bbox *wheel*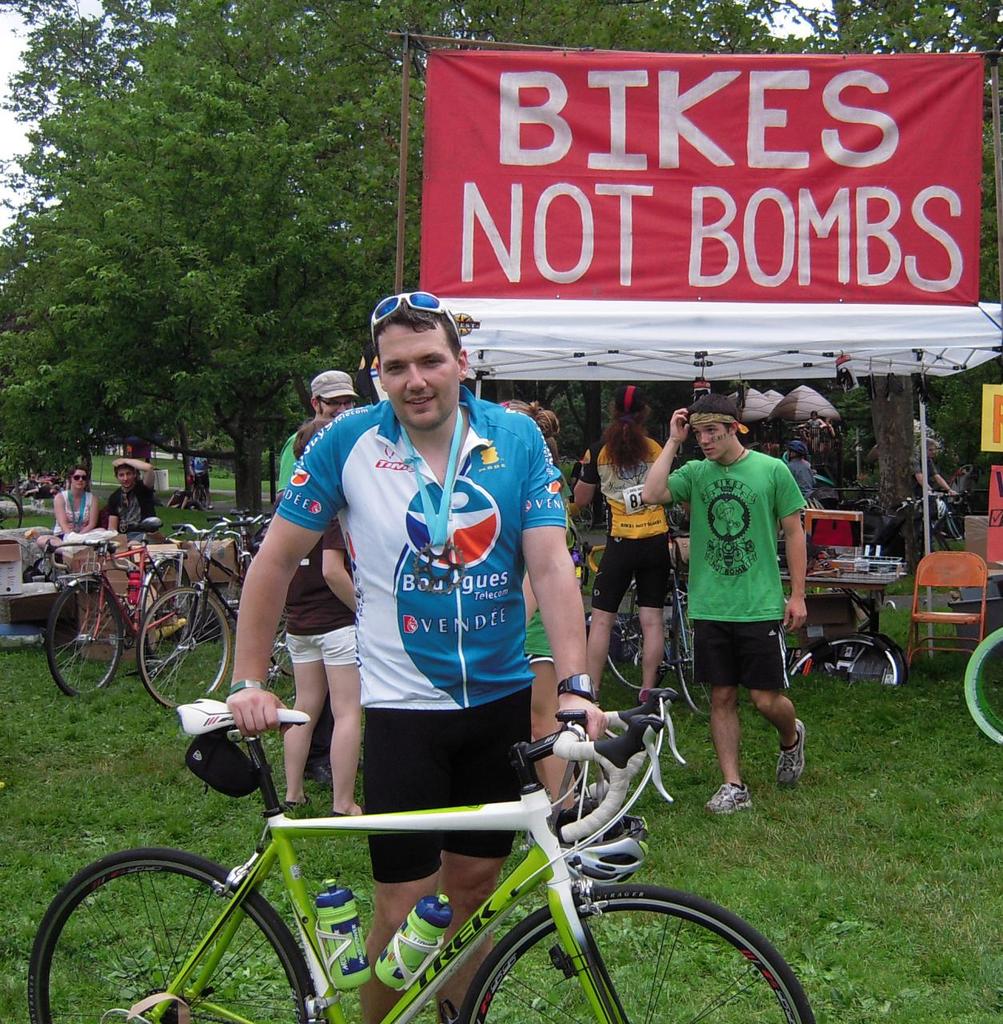
box(28, 850, 314, 1023)
